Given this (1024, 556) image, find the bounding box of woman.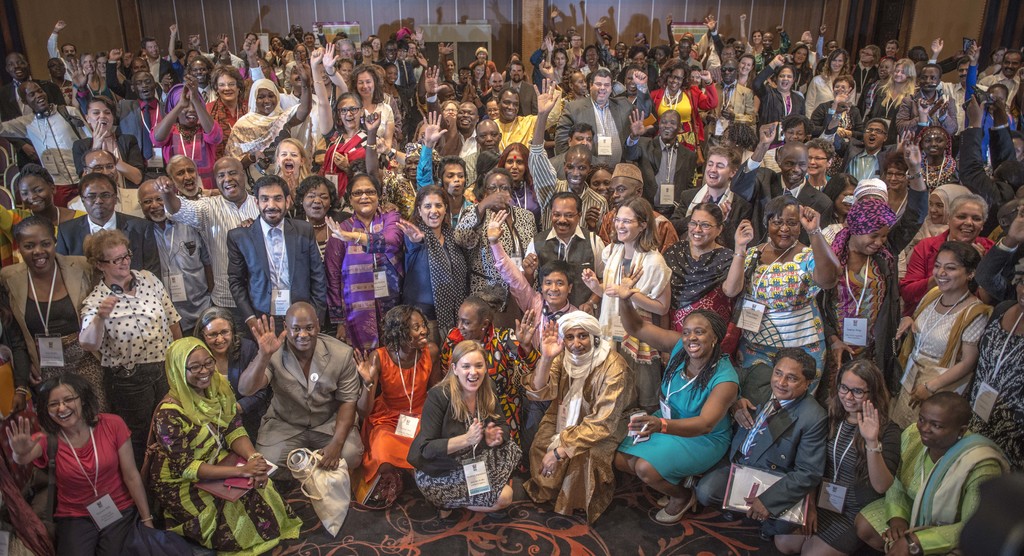
x1=320 y1=38 x2=395 y2=150.
